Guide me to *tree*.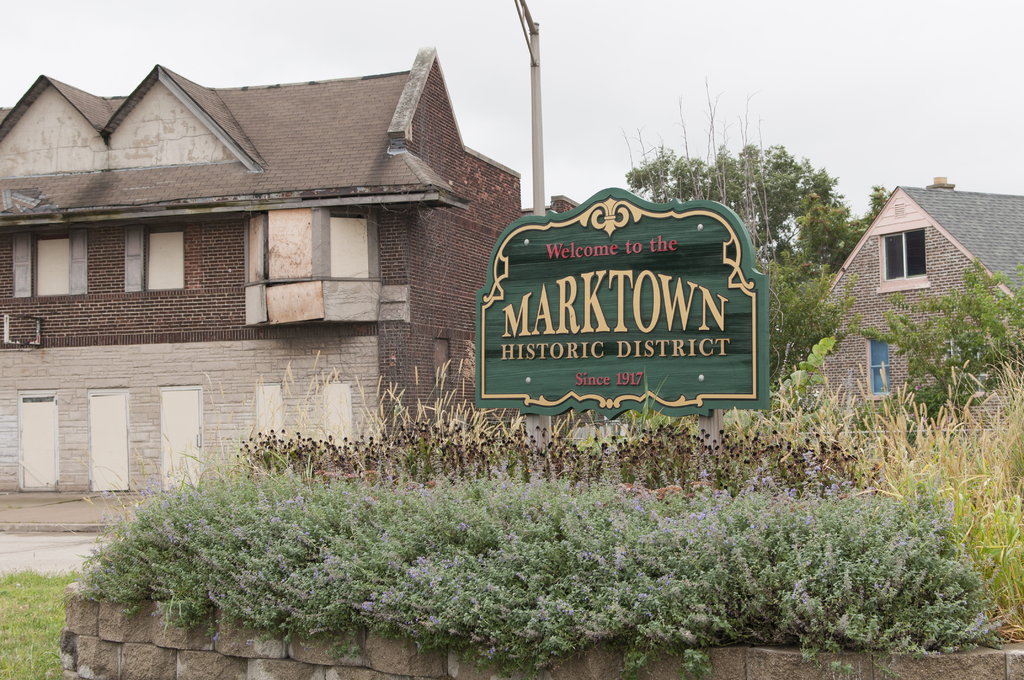
Guidance: l=754, t=181, r=896, b=425.
